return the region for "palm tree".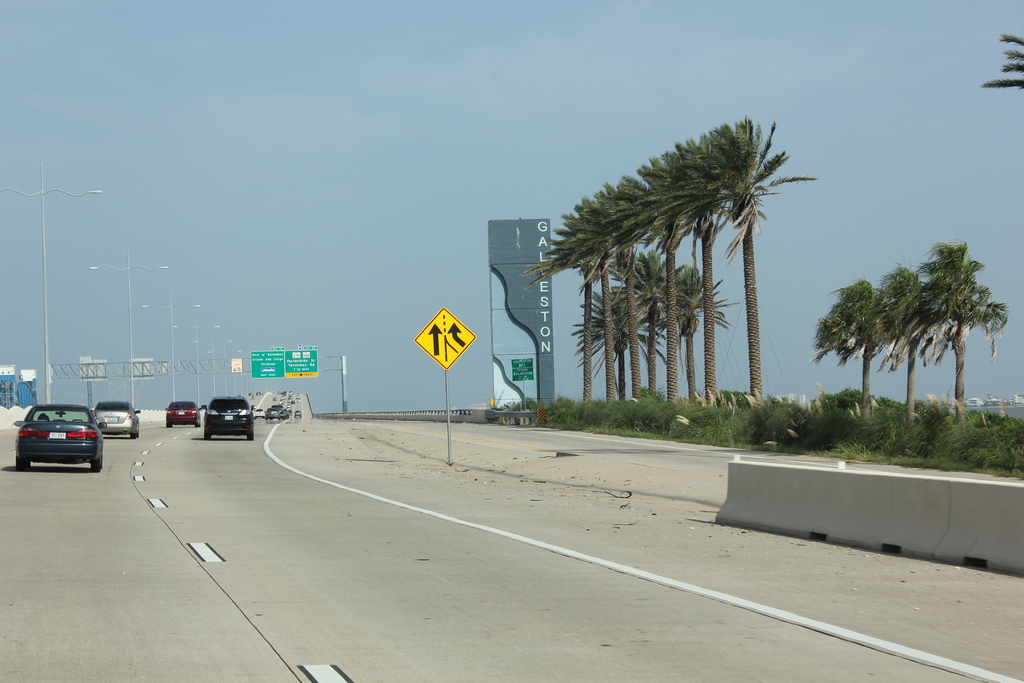
l=798, t=269, r=887, b=398.
